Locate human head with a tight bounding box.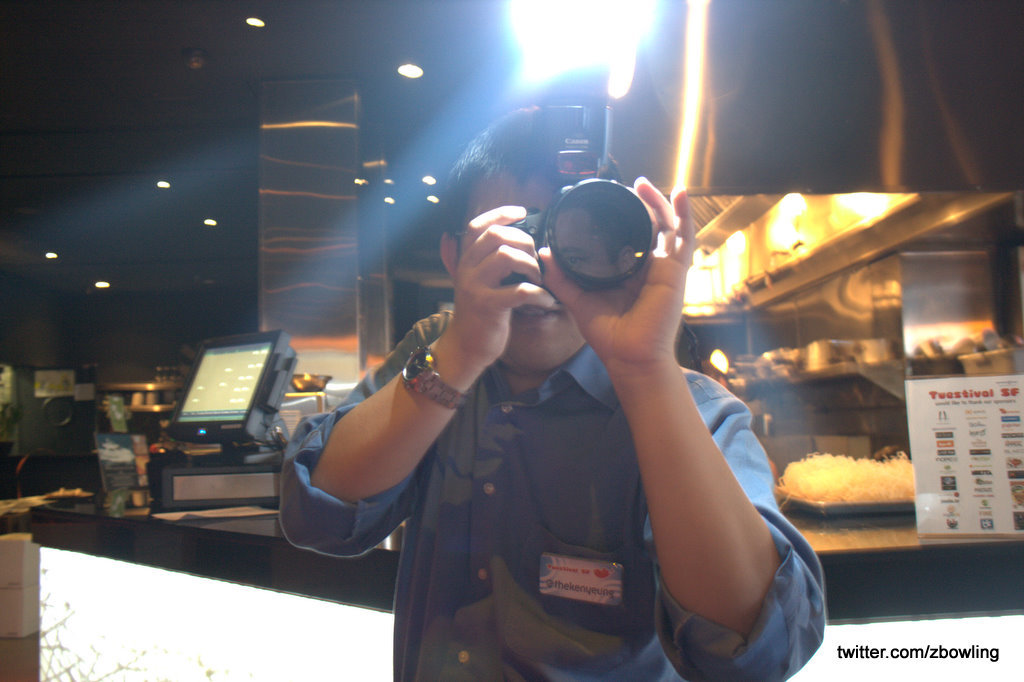
bbox(438, 104, 625, 367).
